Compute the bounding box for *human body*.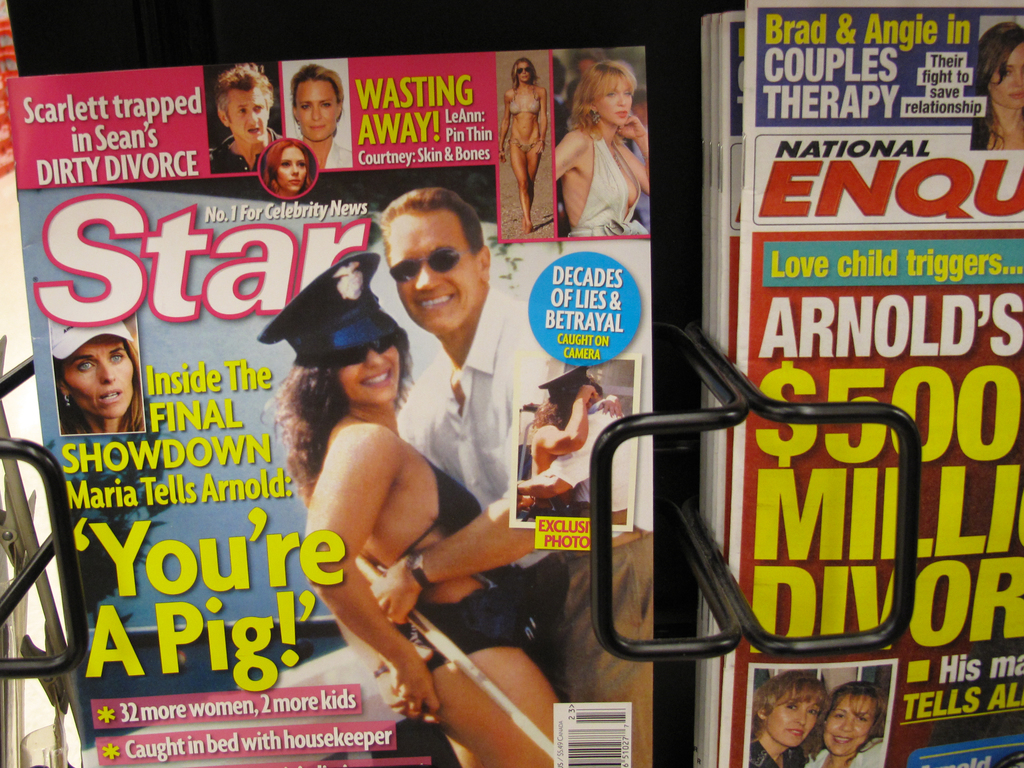
rect(210, 136, 282, 173).
